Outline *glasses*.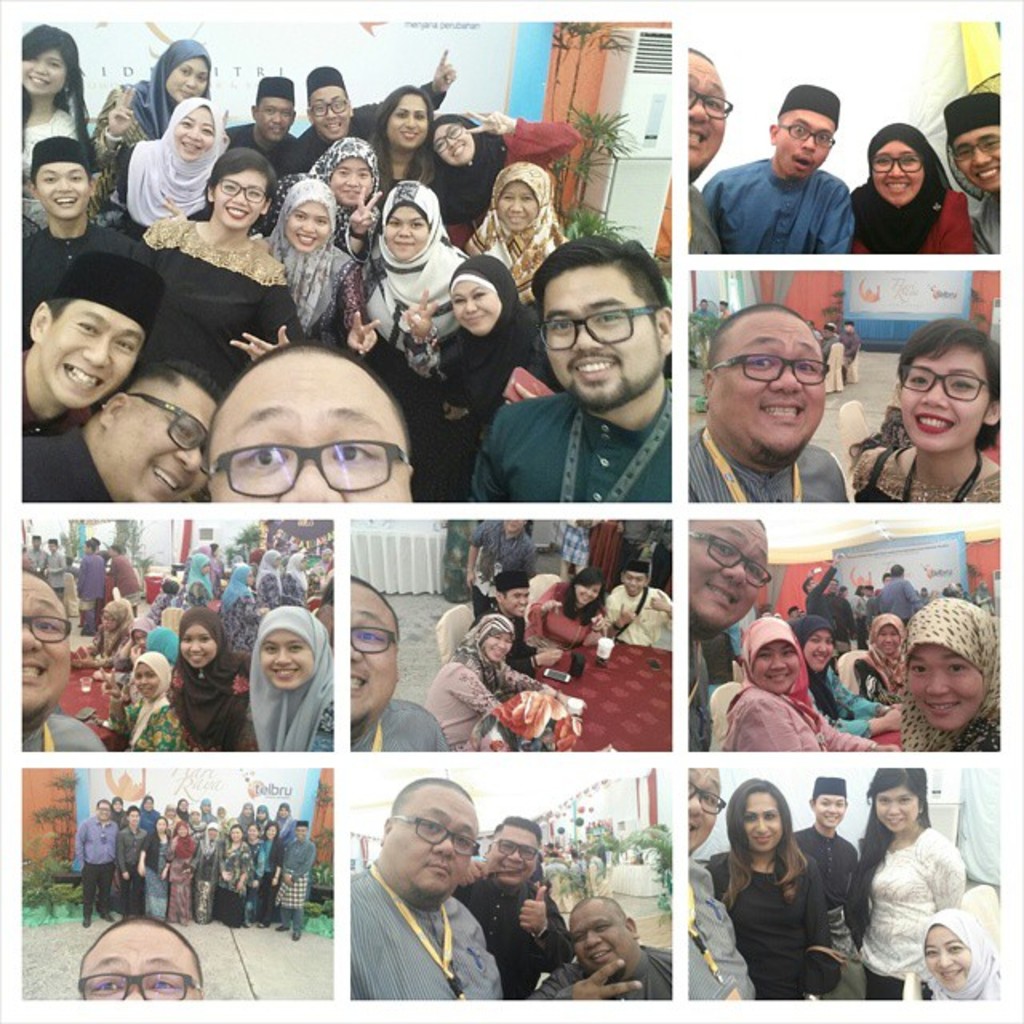
Outline: 19 613 110 640.
